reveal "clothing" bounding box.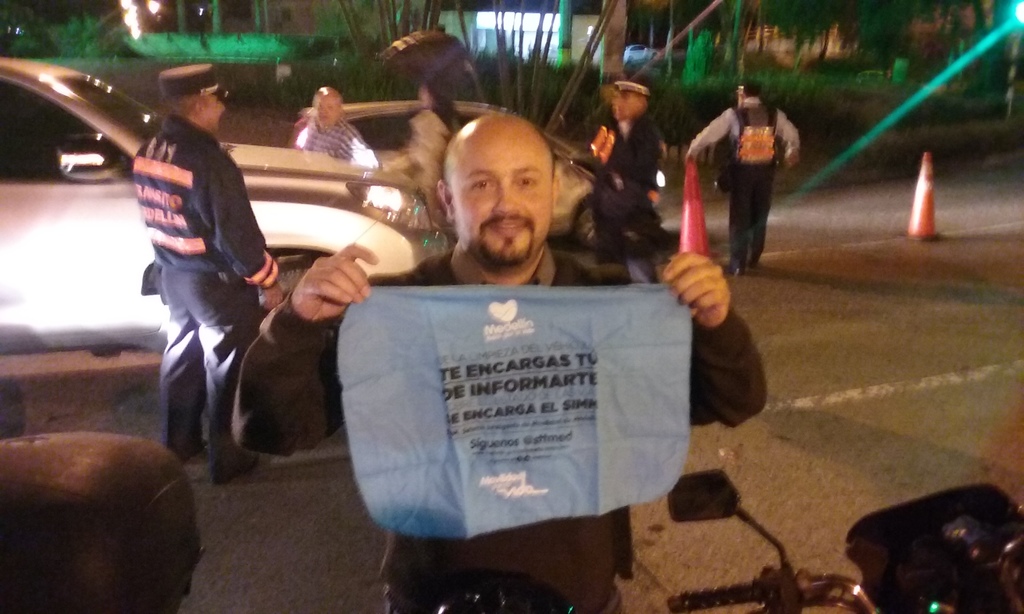
Revealed: l=710, t=77, r=803, b=265.
